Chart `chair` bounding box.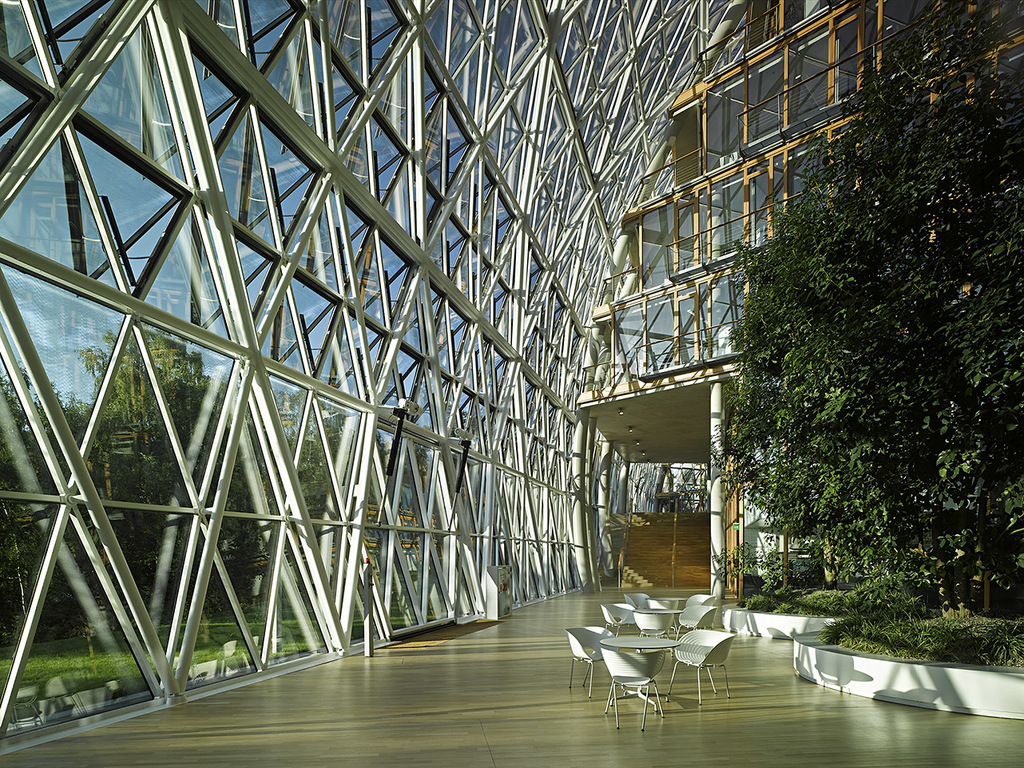
Charted: 685, 592, 716, 605.
